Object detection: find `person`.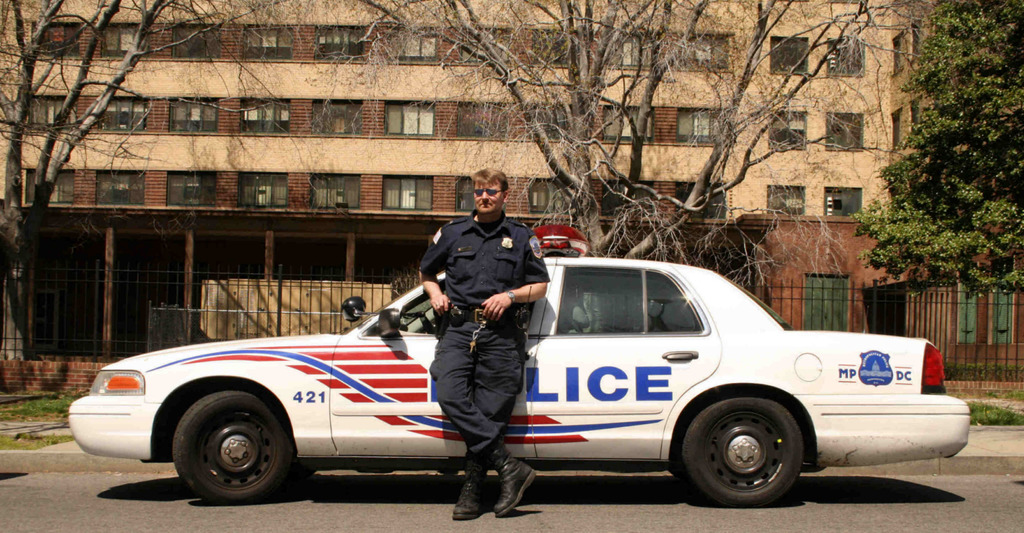
x1=420, y1=170, x2=548, y2=520.
